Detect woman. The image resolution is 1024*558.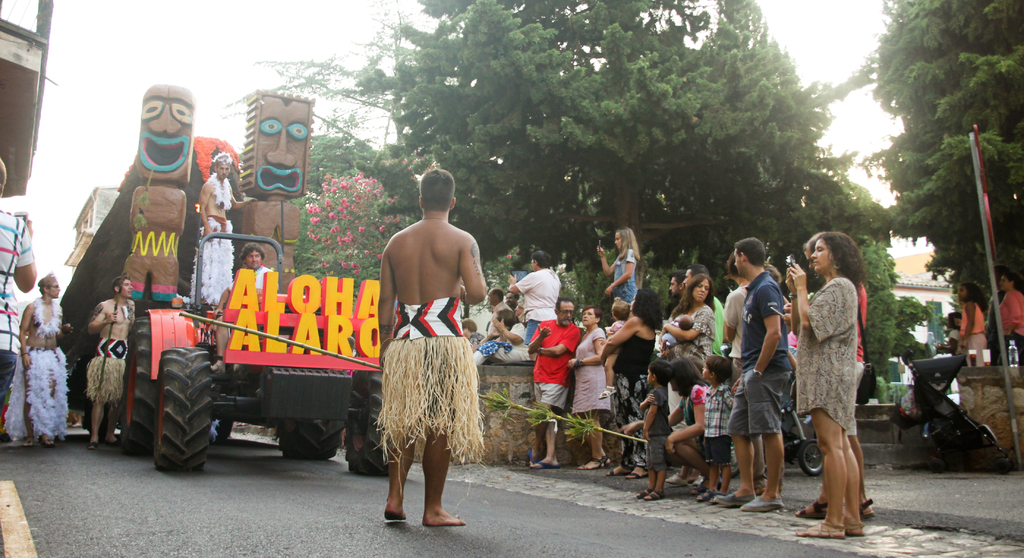
box=[790, 224, 891, 532].
